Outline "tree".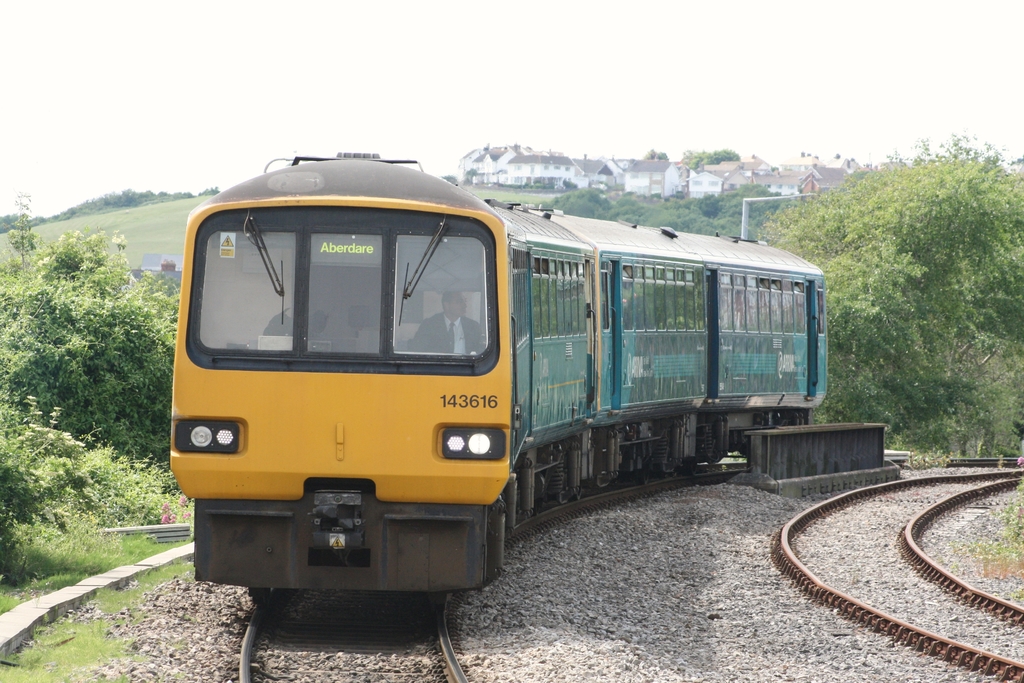
Outline: bbox=[797, 138, 1006, 495].
